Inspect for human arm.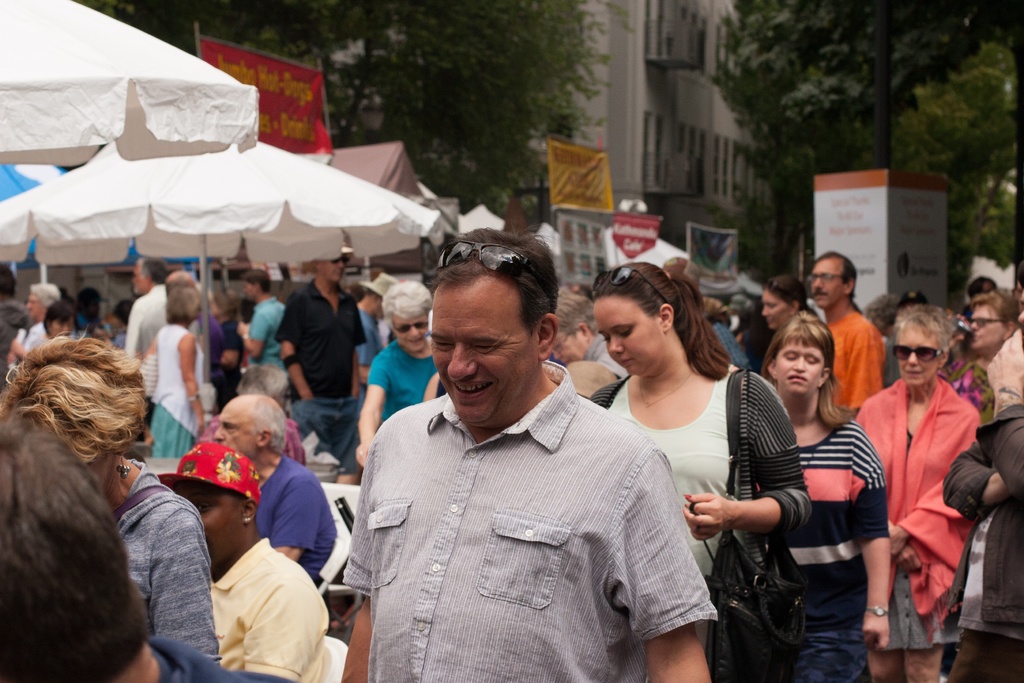
Inspection: [left=610, top=449, right=710, bottom=682].
